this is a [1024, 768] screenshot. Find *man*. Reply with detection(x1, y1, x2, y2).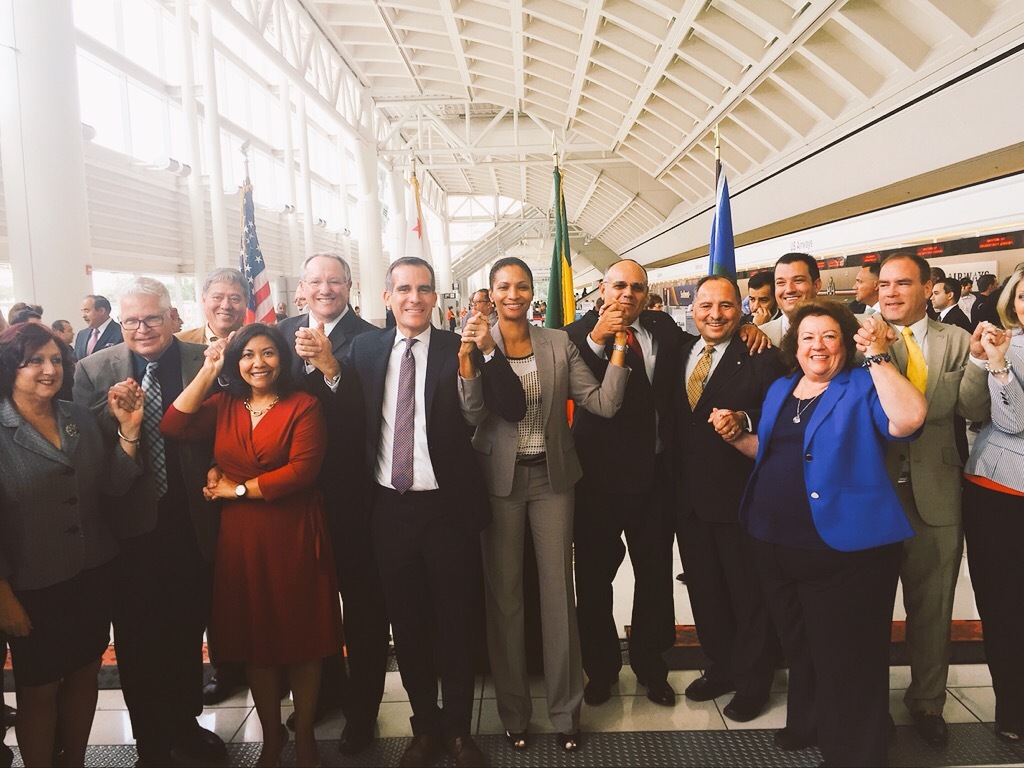
detection(970, 273, 1001, 334).
